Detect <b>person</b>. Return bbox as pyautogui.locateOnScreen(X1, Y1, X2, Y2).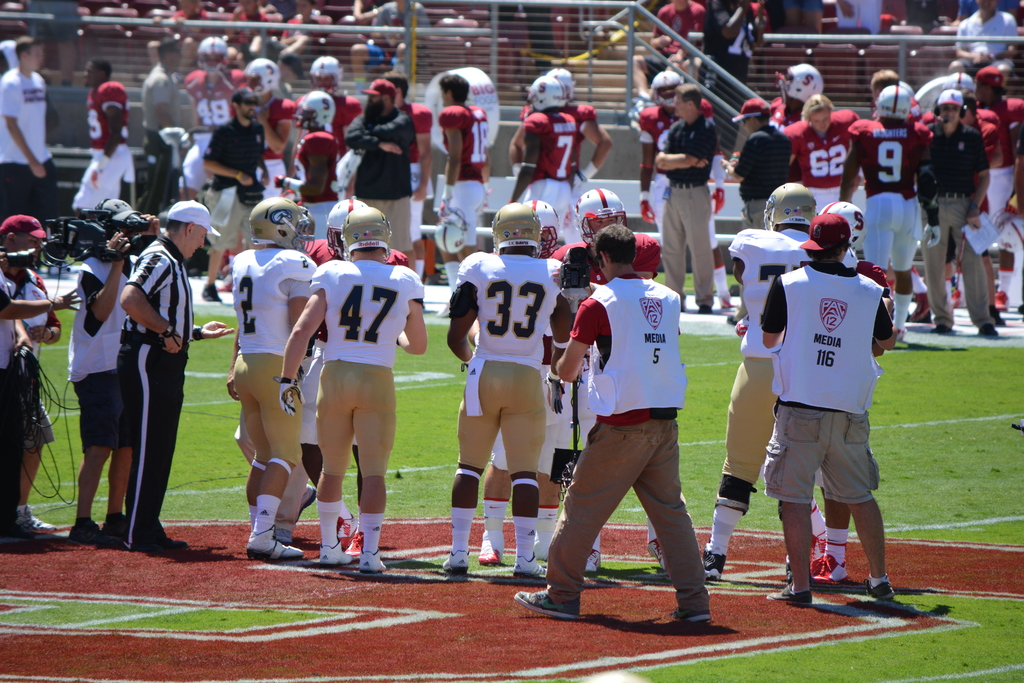
pyautogui.locateOnScreen(509, 72, 584, 214).
